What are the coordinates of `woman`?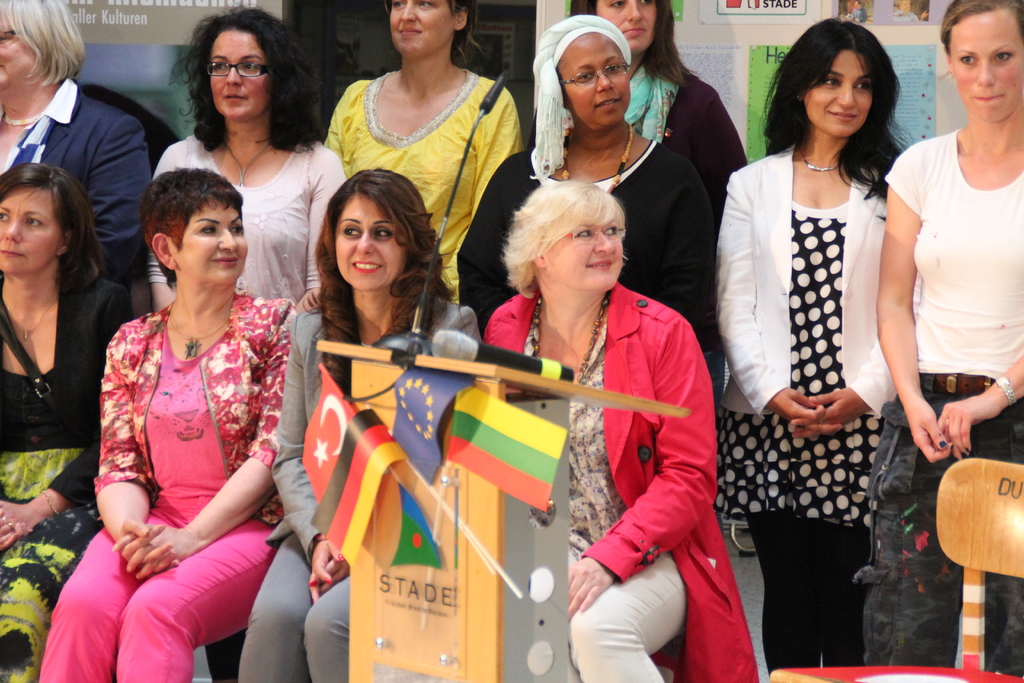
x1=0 y1=0 x2=156 y2=304.
